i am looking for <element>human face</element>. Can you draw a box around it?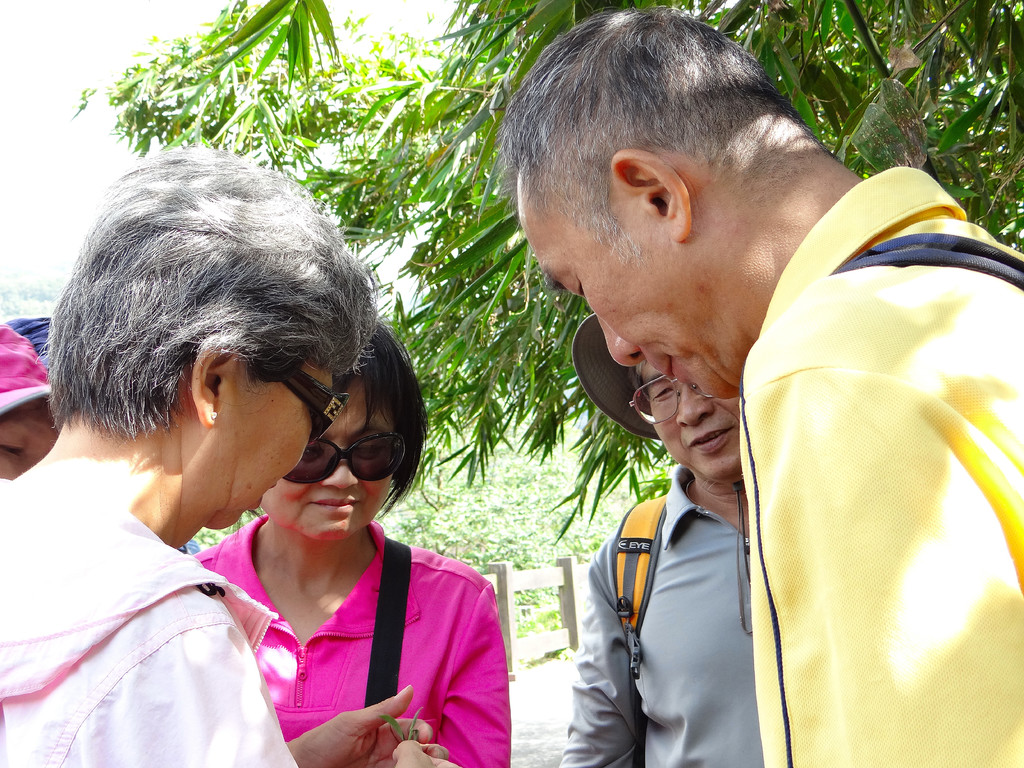
Sure, the bounding box is <box>518,170,727,395</box>.
